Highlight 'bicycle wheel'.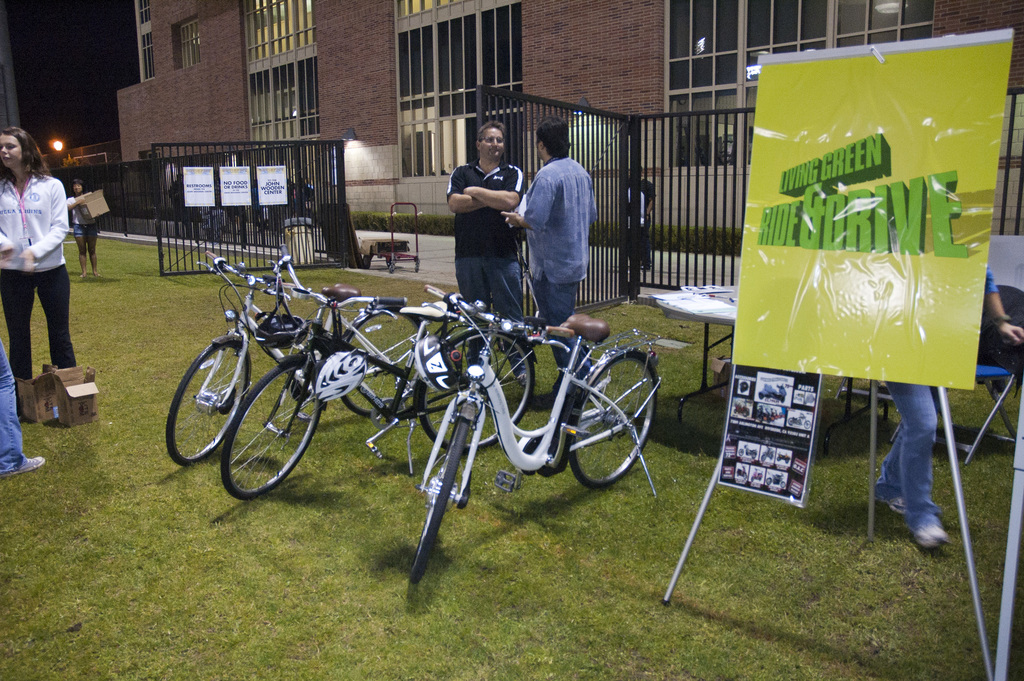
Highlighted region: select_region(421, 324, 540, 463).
